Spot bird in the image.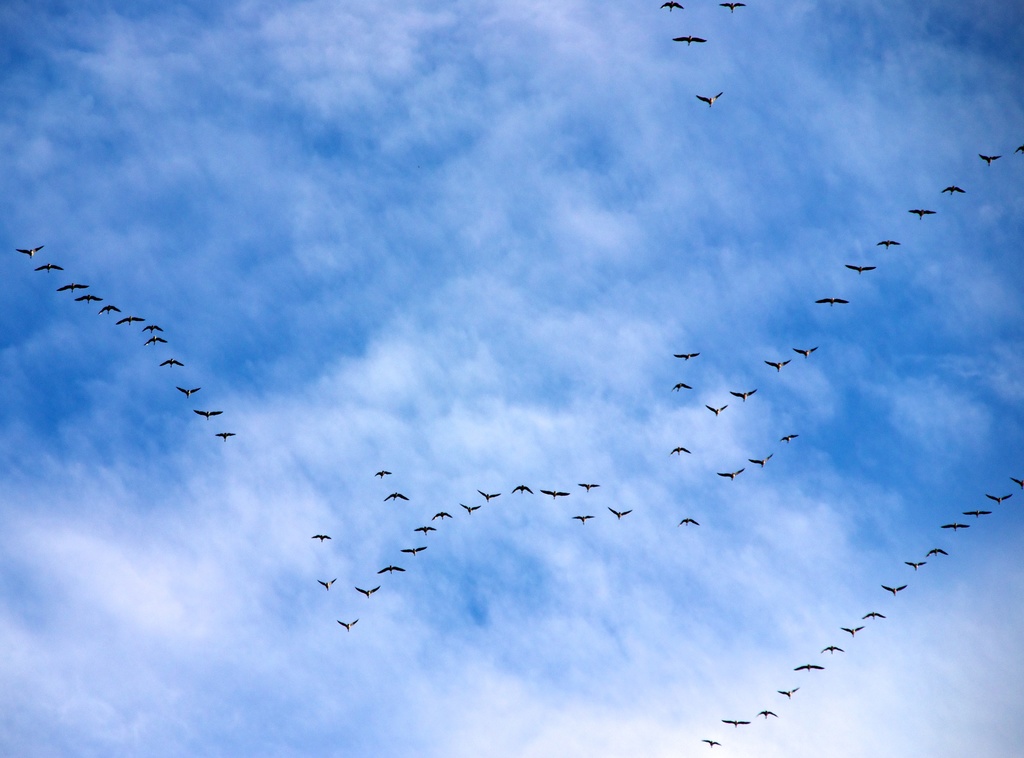
bird found at bbox=(415, 523, 435, 537).
